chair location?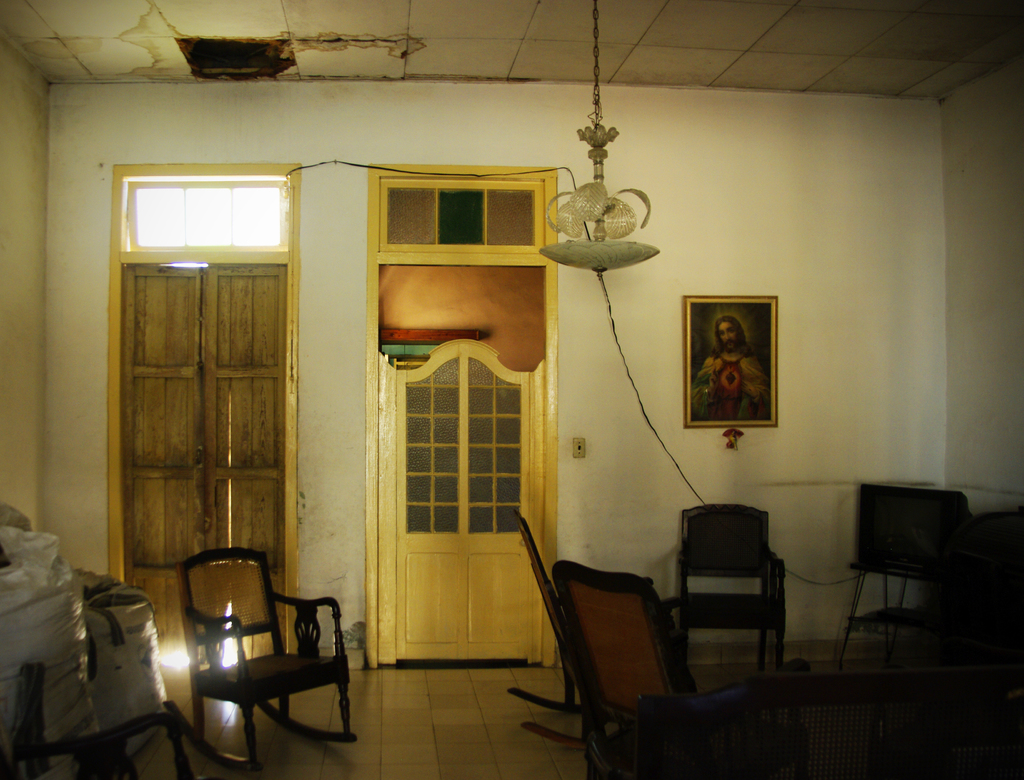
(x1=659, y1=502, x2=788, y2=679)
